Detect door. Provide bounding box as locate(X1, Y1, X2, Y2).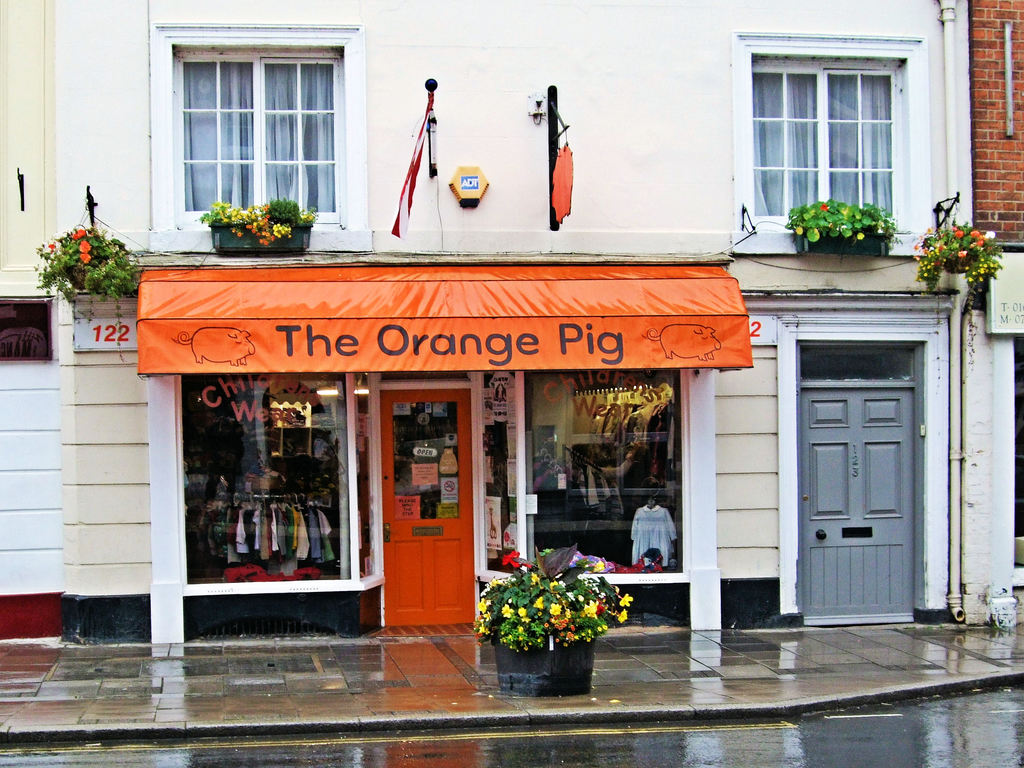
locate(788, 384, 916, 636).
